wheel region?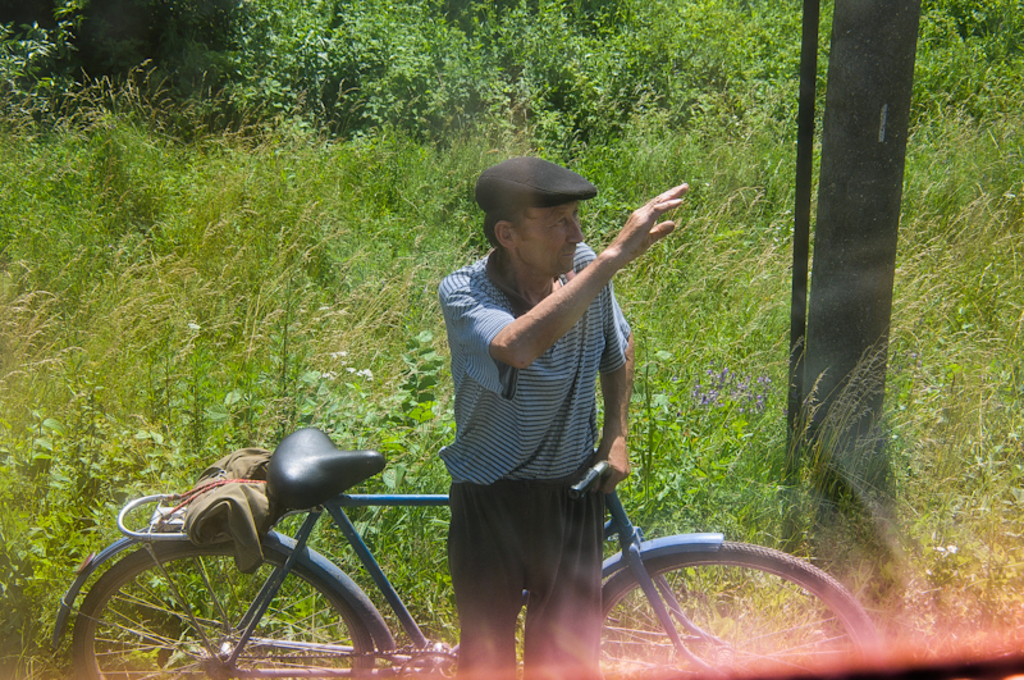
(x1=593, y1=538, x2=855, y2=662)
